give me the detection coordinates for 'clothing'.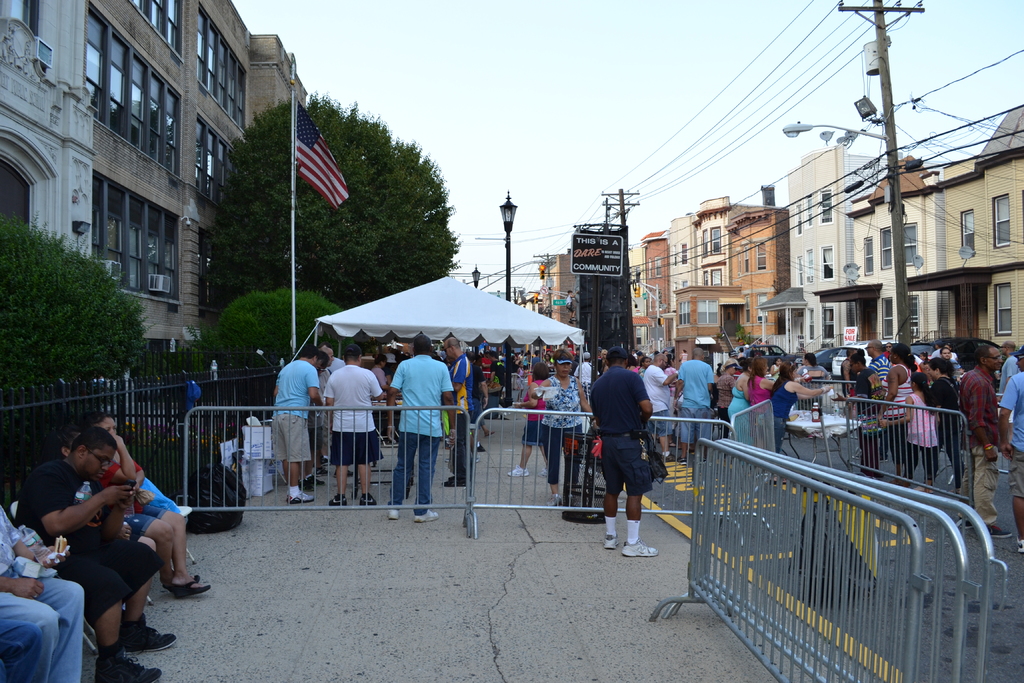
Rect(65, 529, 154, 611).
